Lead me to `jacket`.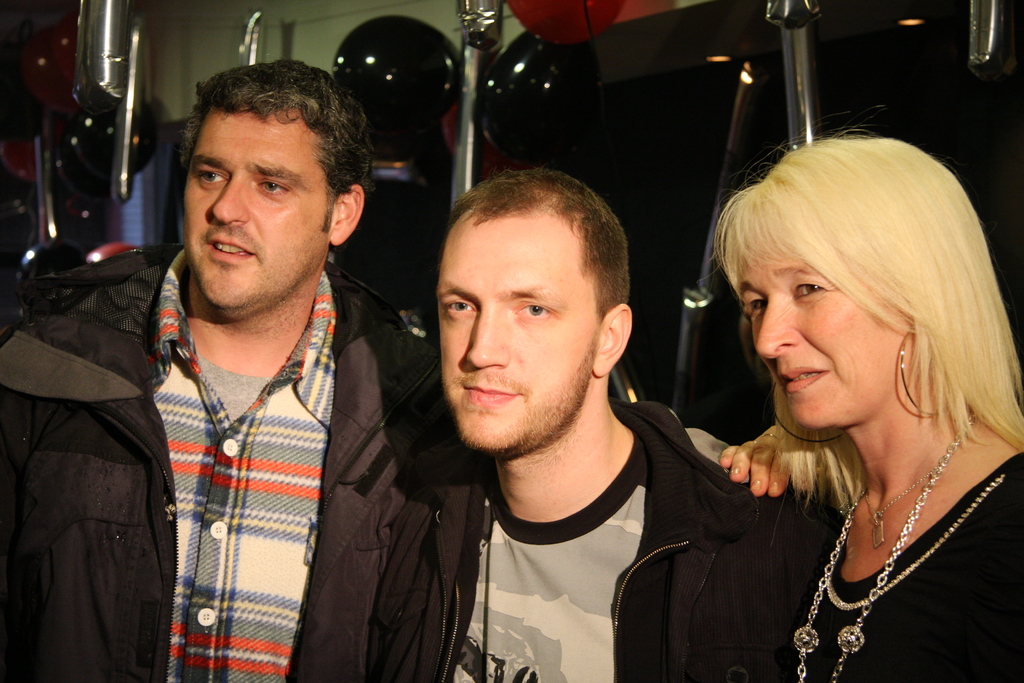
Lead to region(369, 400, 769, 682).
